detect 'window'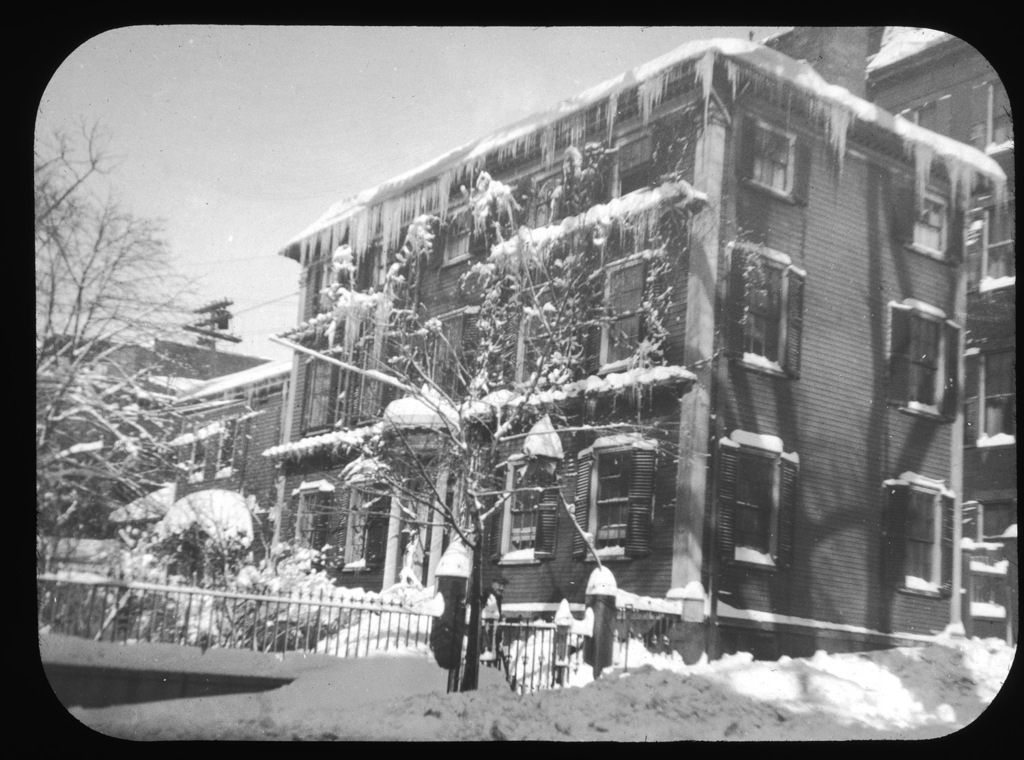
bbox(730, 246, 808, 379)
